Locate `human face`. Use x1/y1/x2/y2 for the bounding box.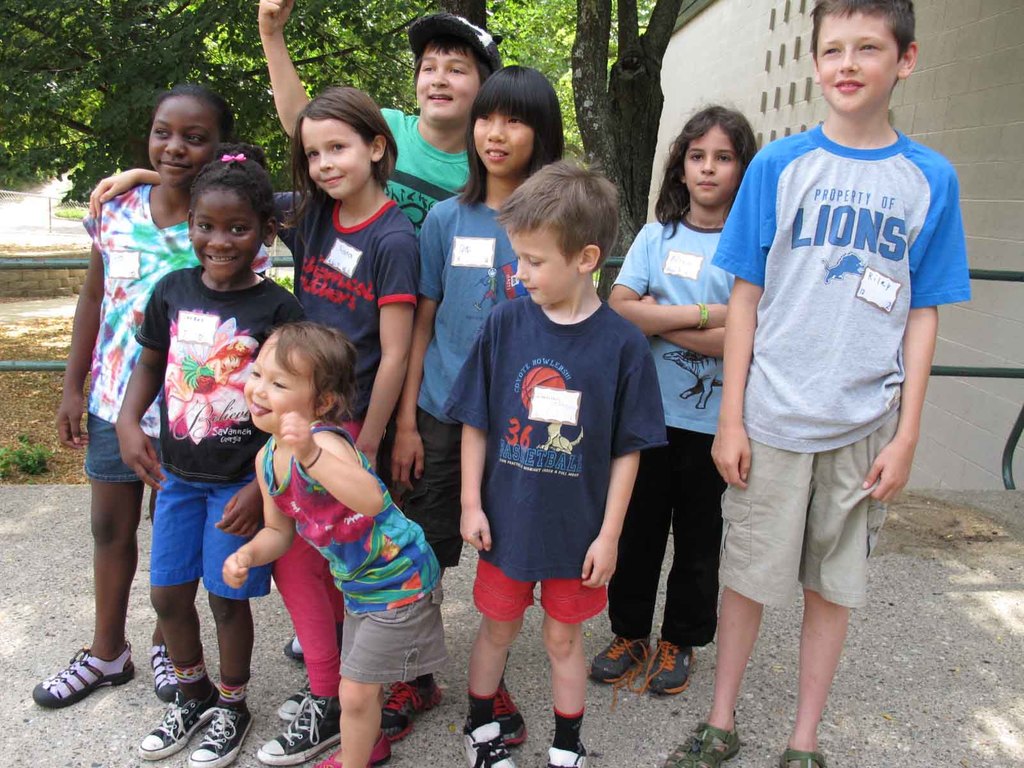
685/125/745/207.
